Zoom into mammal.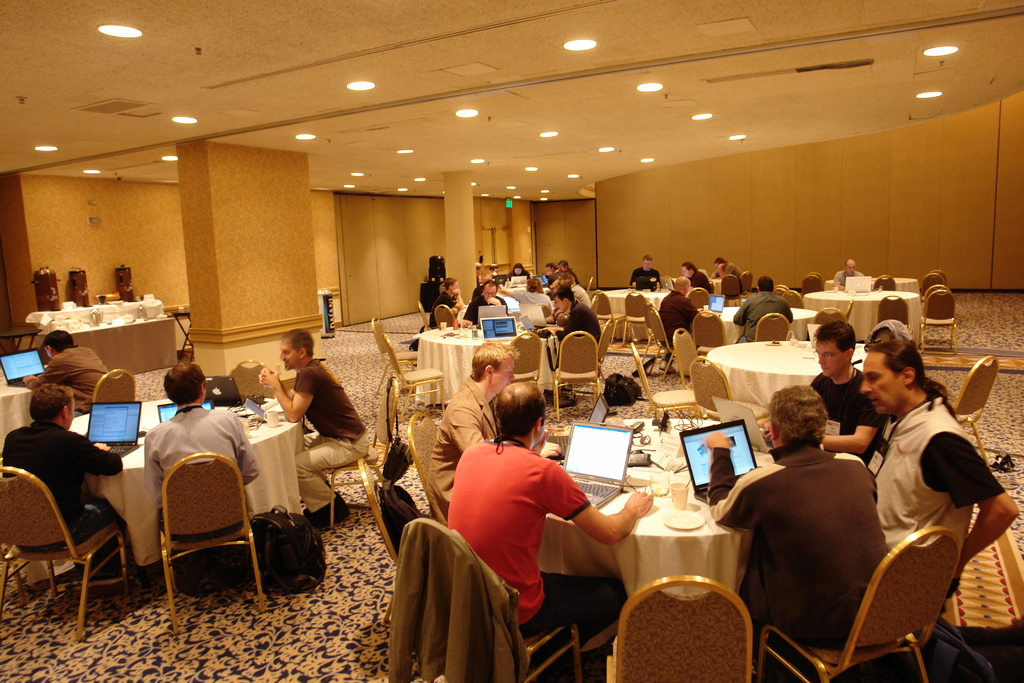
Zoom target: bbox(559, 259, 570, 274).
